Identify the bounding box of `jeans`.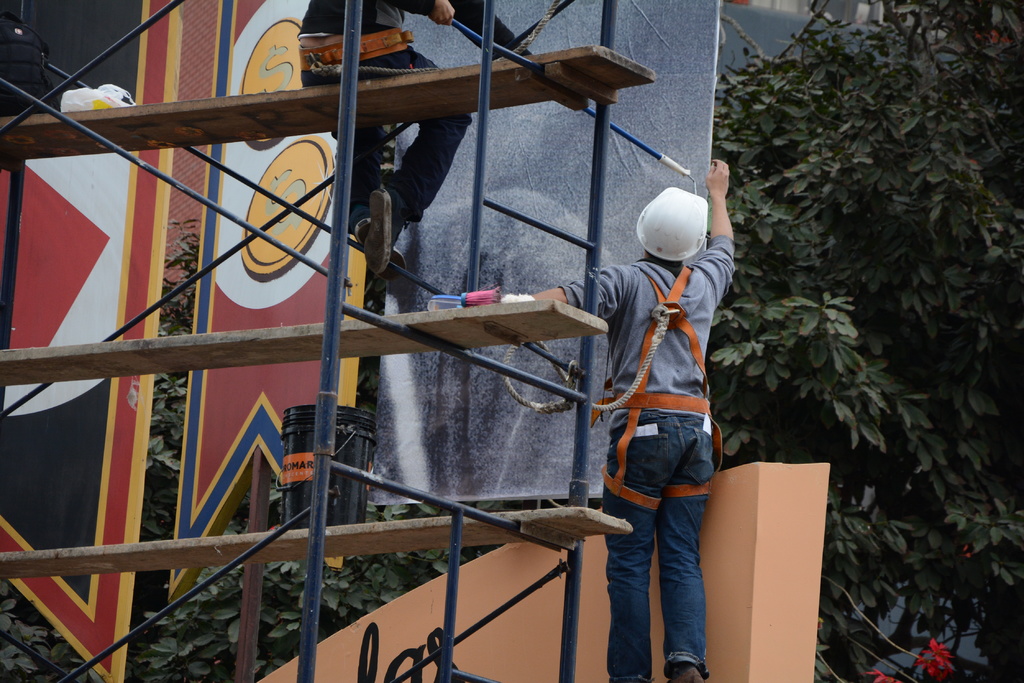
select_region(600, 408, 726, 682).
